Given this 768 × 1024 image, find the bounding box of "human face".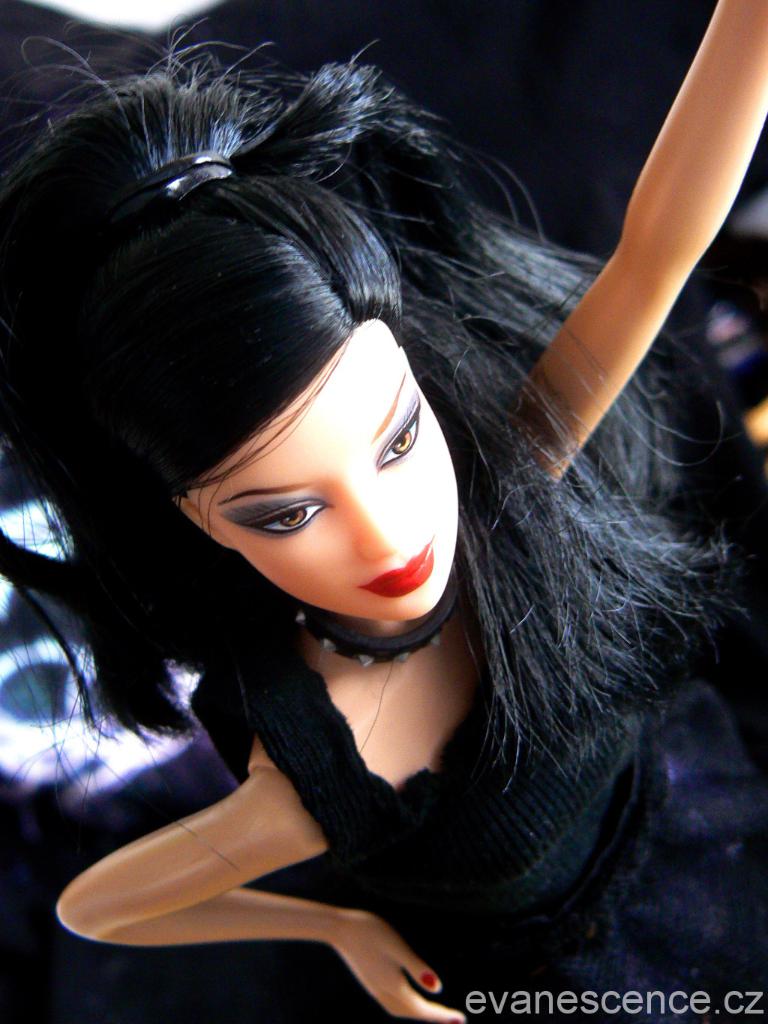
<region>191, 321, 461, 620</region>.
